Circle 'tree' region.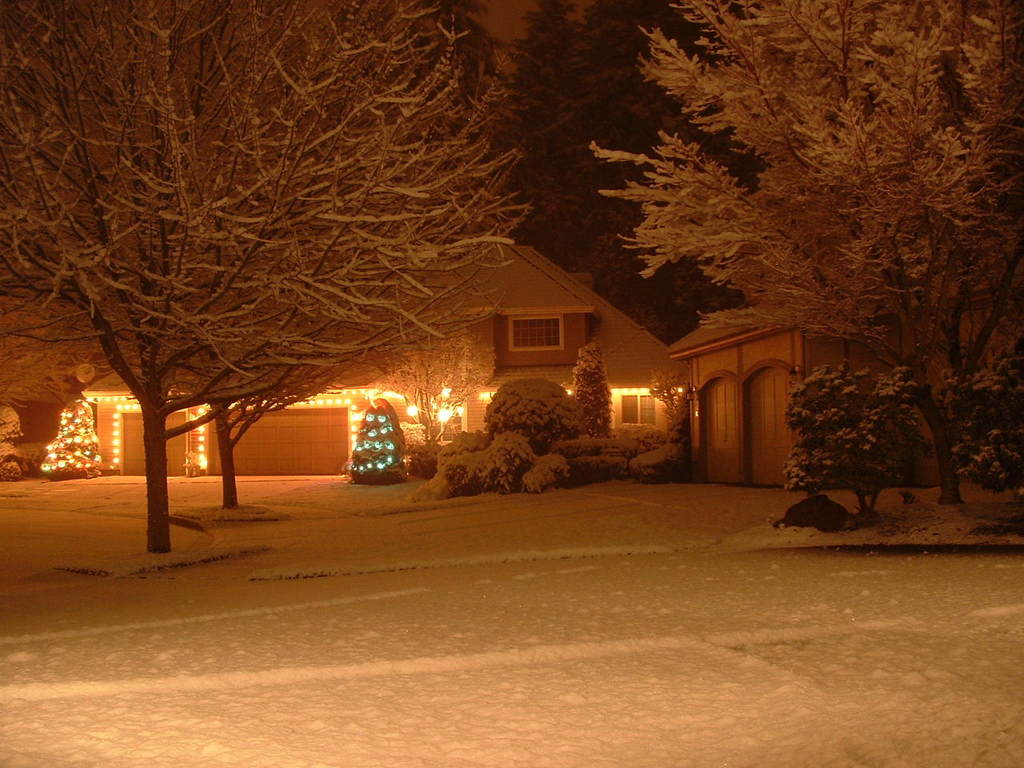
Region: <box>0,290,110,403</box>.
